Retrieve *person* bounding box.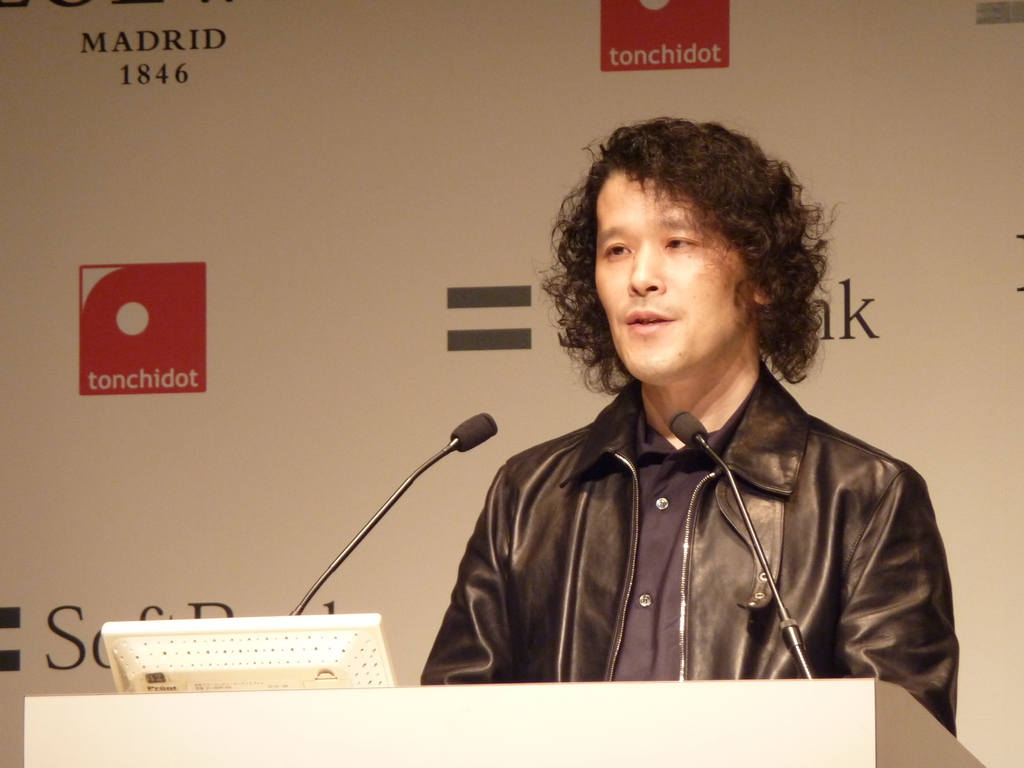
Bounding box: detection(372, 131, 930, 721).
